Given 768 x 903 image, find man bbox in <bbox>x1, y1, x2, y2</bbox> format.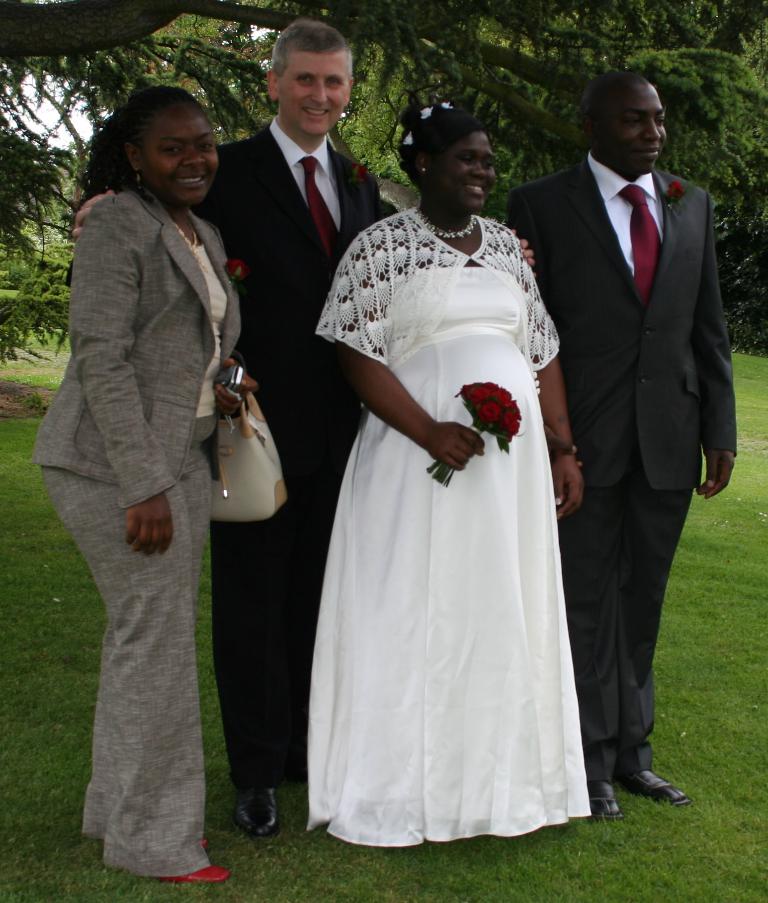
<bbox>187, 15, 383, 838</bbox>.
